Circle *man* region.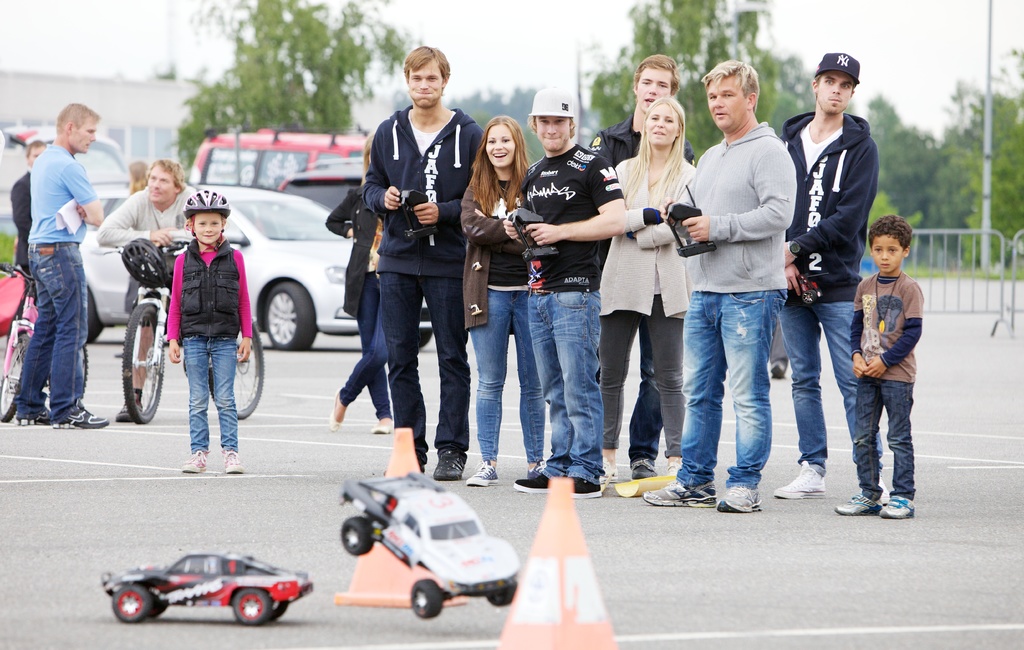
Region: x1=12 y1=136 x2=90 y2=329.
